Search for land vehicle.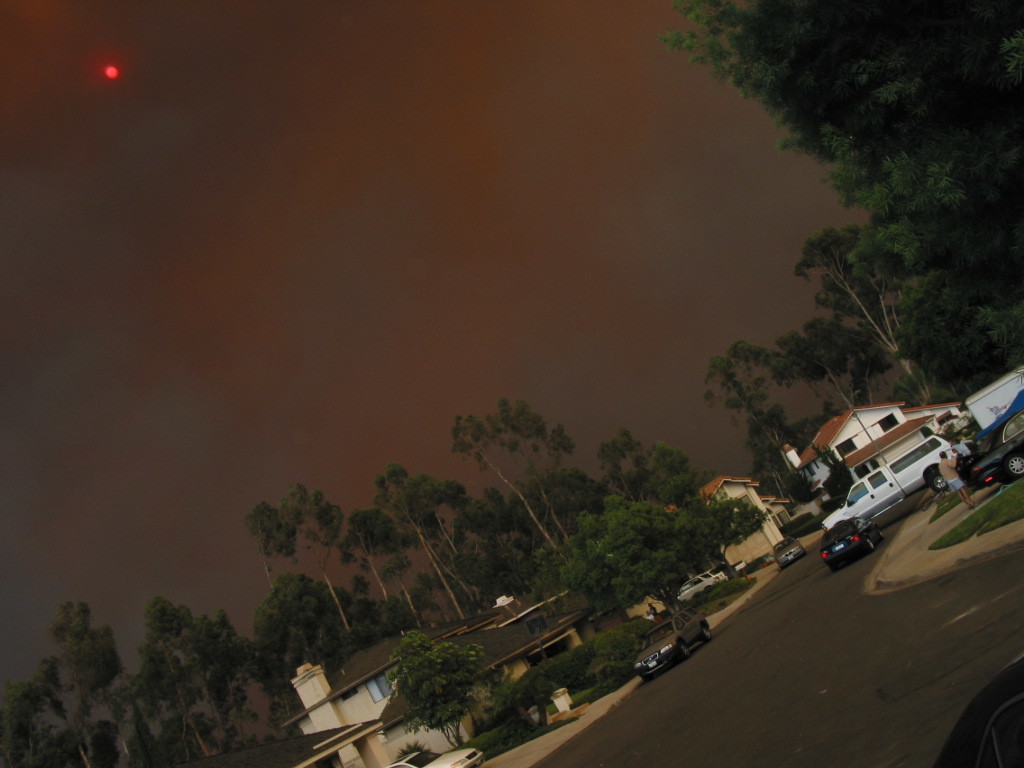
Found at <region>818, 434, 962, 523</region>.
